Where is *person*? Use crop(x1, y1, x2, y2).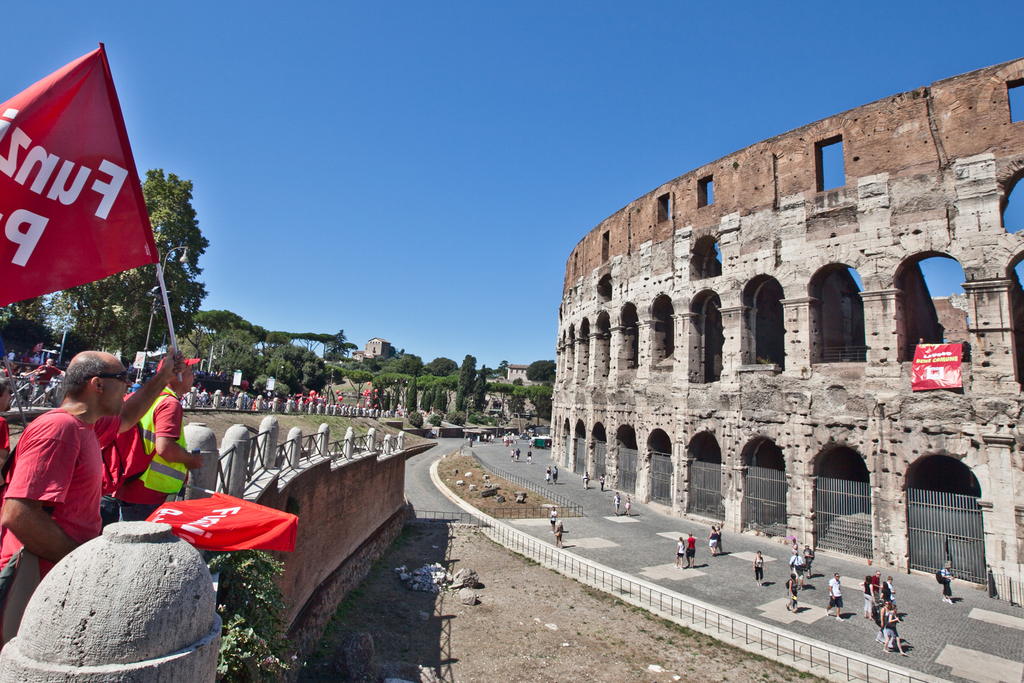
crop(803, 545, 815, 577).
